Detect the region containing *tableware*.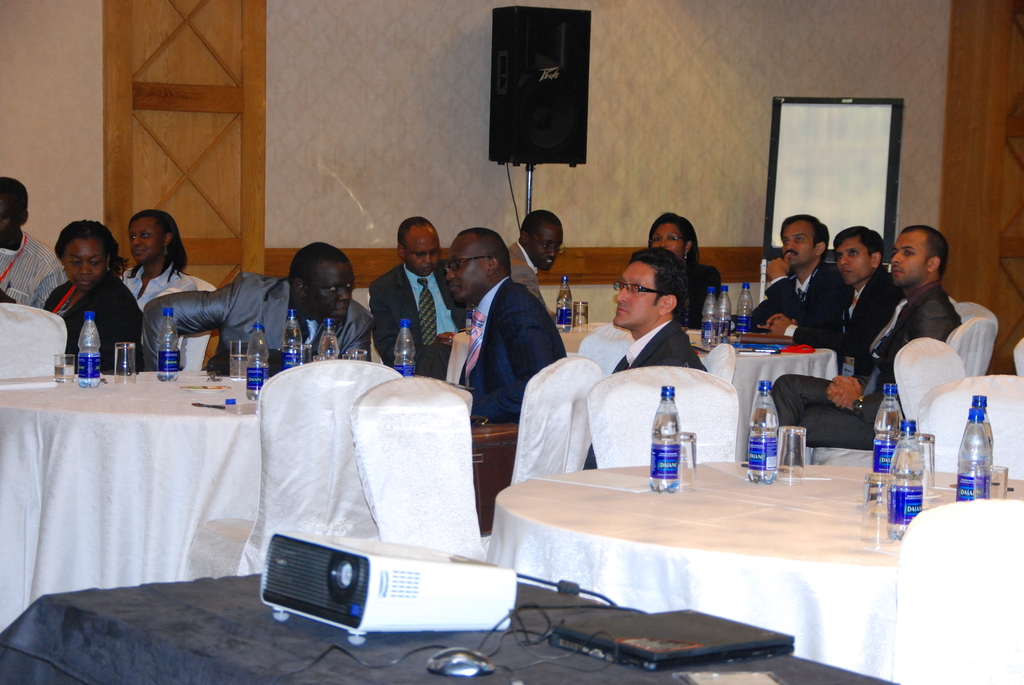
110/339/138/381.
